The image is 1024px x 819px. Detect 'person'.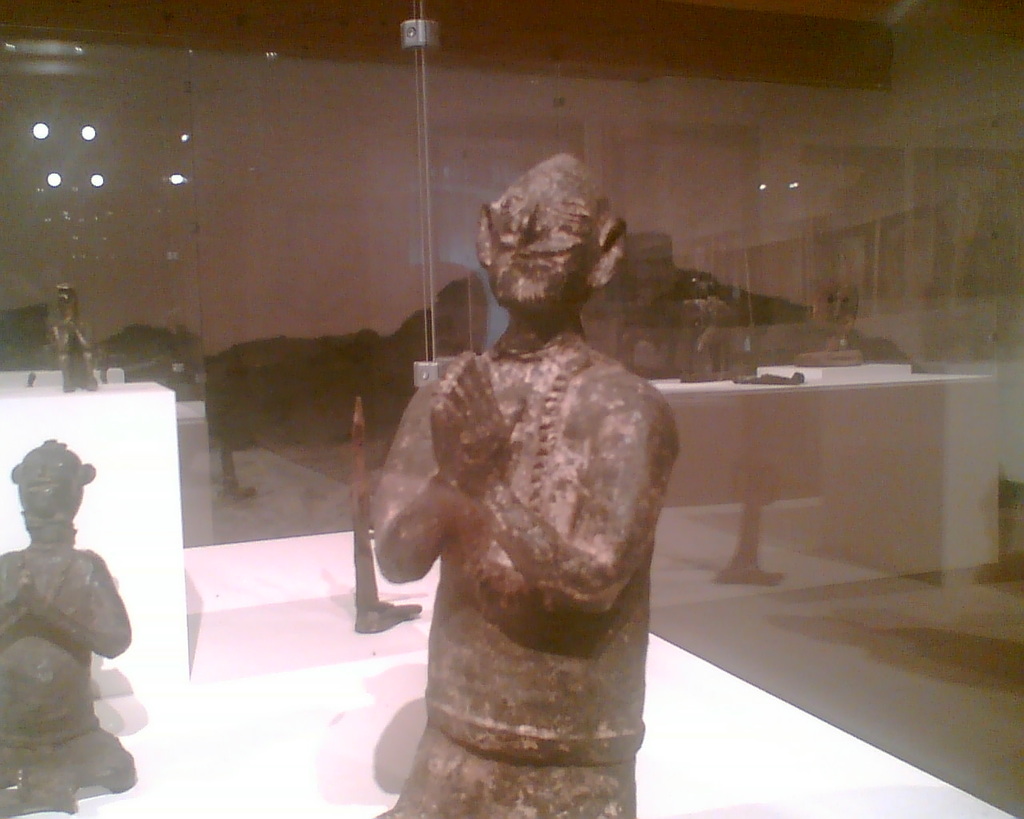
Detection: pyautogui.locateOnScreen(370, 146, 680, 818).
